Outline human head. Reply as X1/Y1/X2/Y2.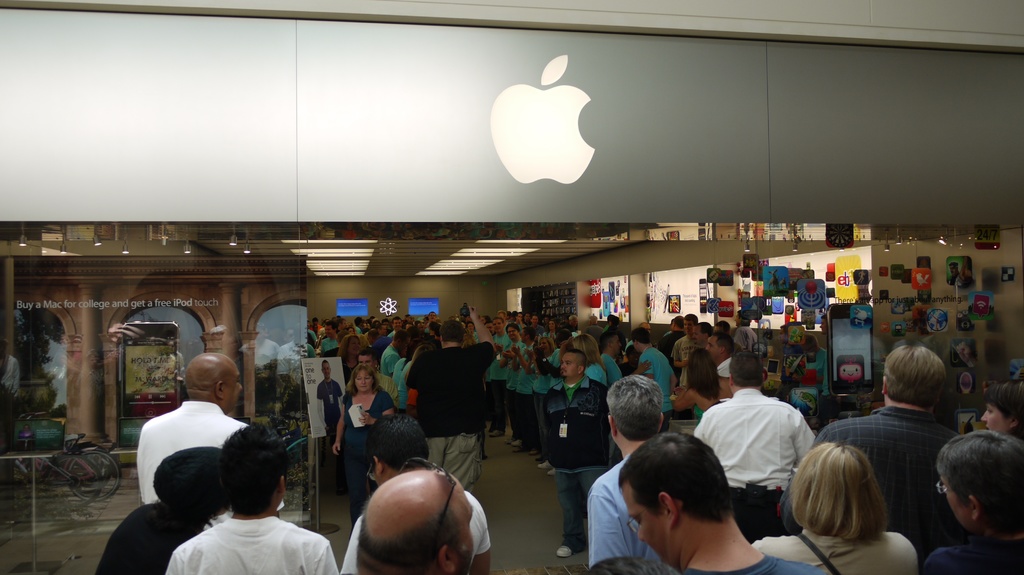
479/314/488/324.
